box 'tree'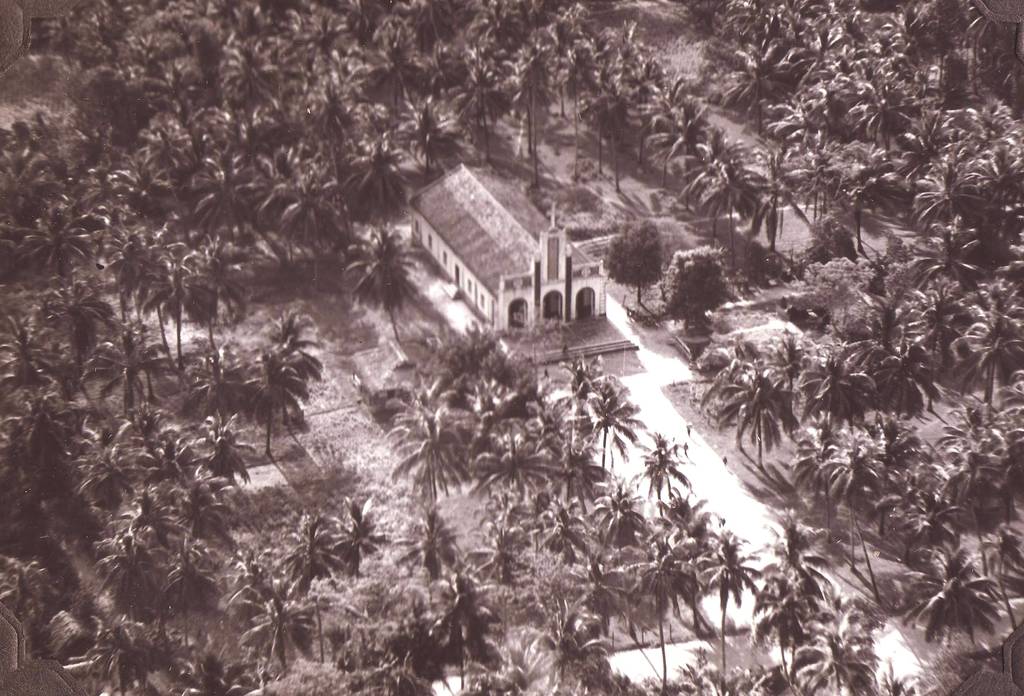
{"x1": 966, "y1": 136, "x2": 1023, "y2": 206}
